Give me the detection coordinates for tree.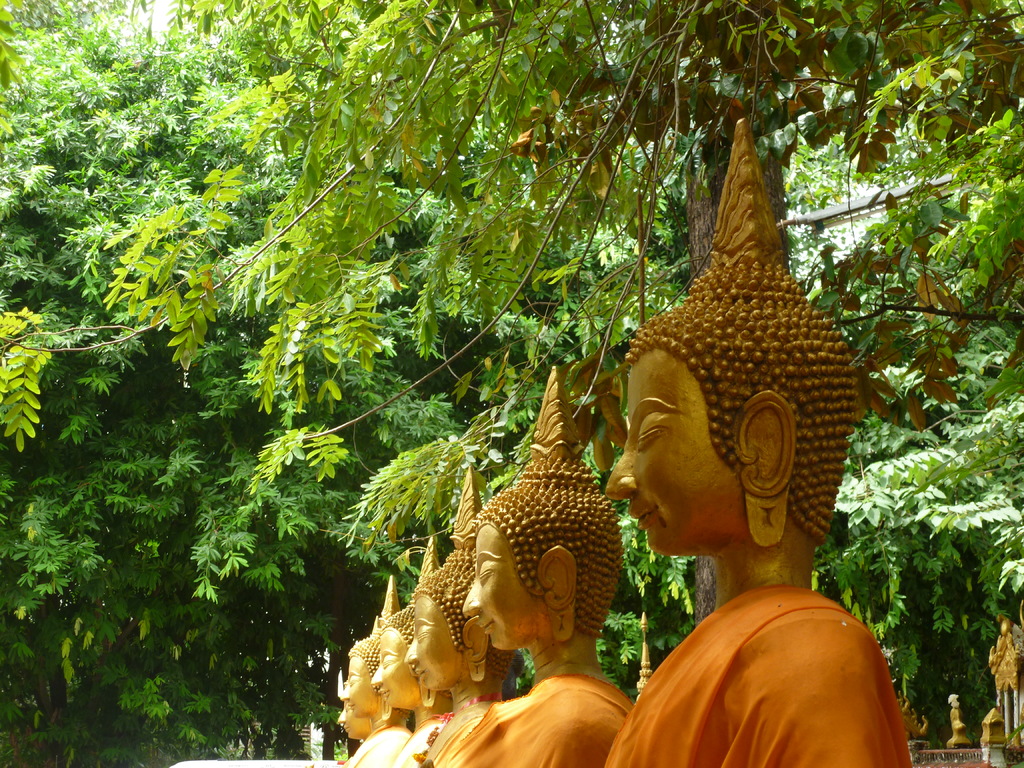
{"x1": 0, "y1": 0, "x2": 707, "y2": 767}.
